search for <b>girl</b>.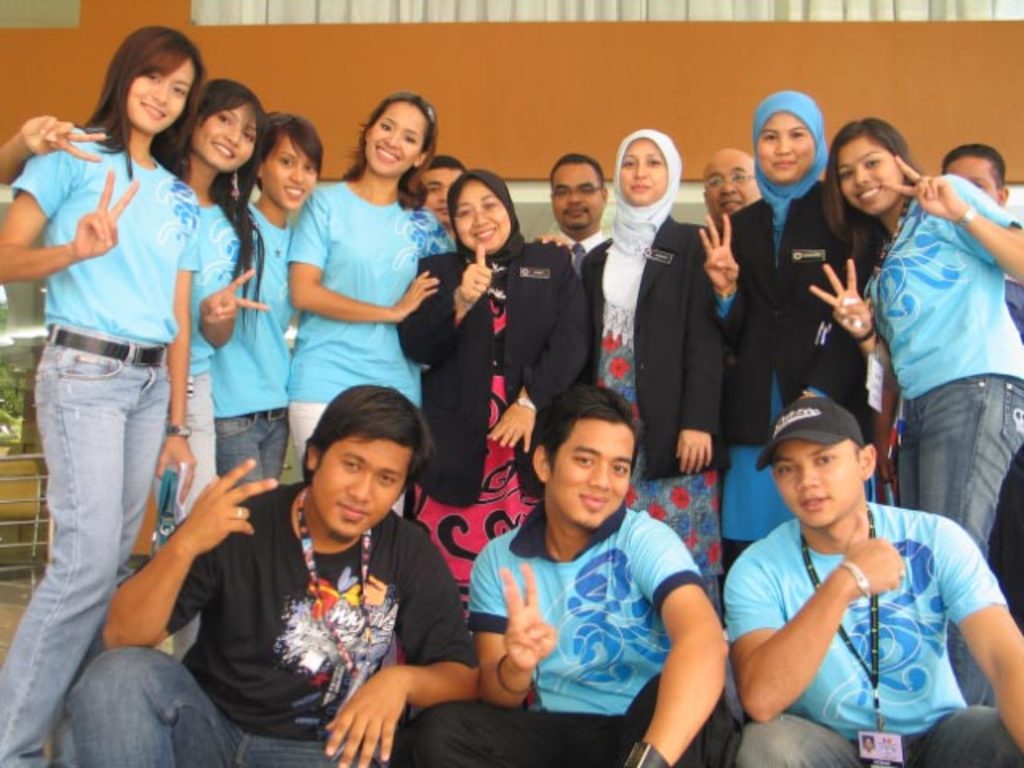
Found at (x1=538, y1=128, x2=728, y2=627).
